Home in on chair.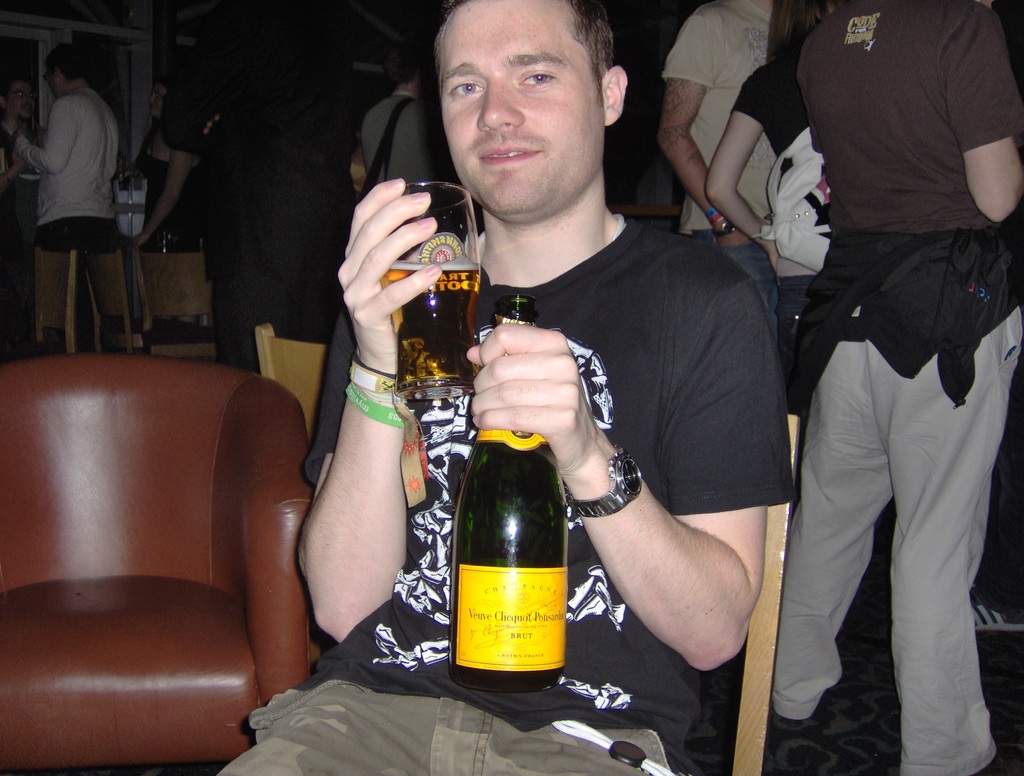
Homed in at (76, 237, 140, 359).
